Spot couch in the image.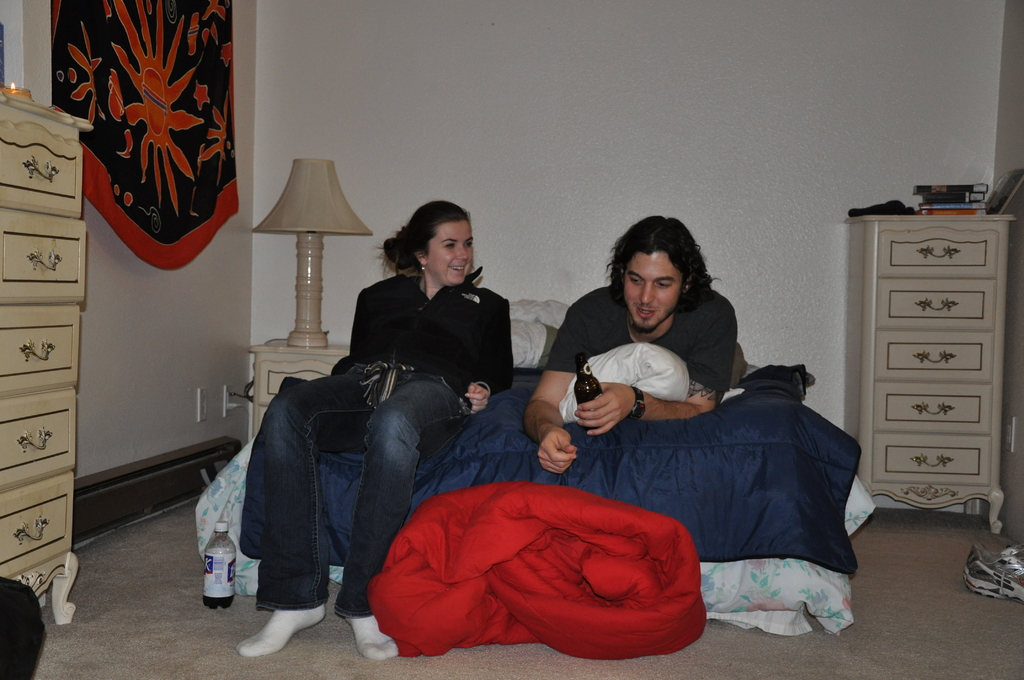
couch found at 194/299/875/637.
